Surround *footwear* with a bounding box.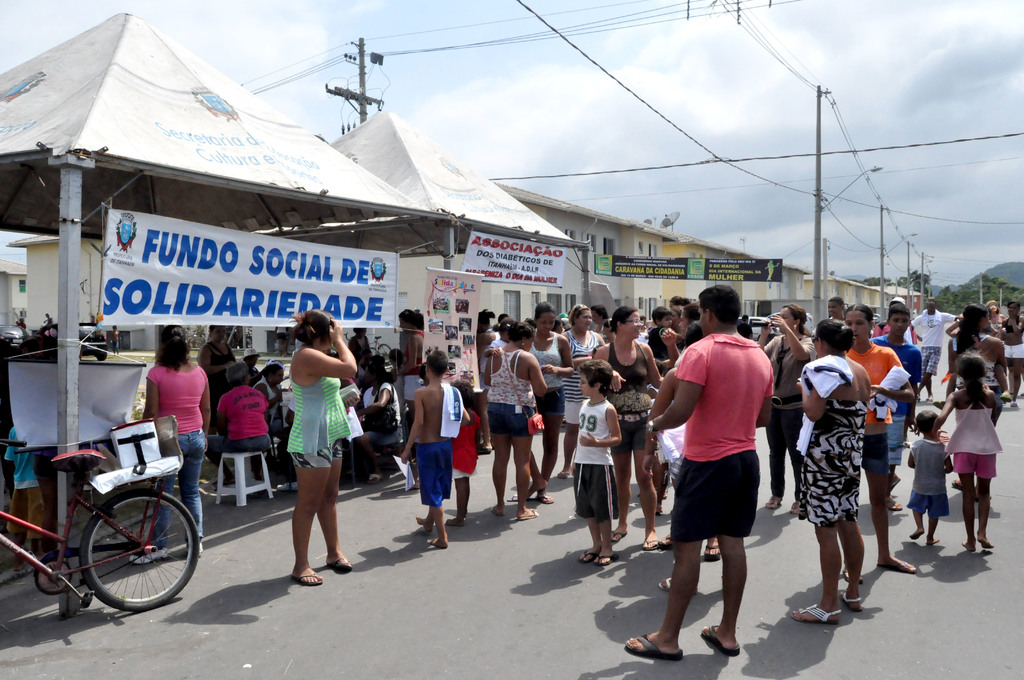
pyautogui.locateOnScreen(656, 576, 692, 595).
